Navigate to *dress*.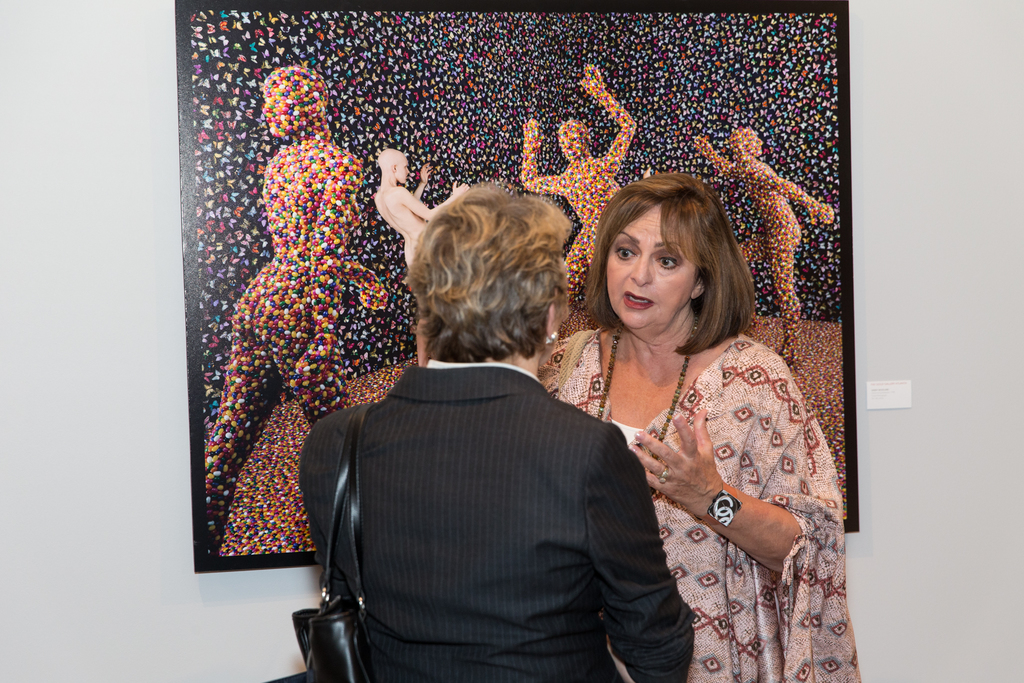
Navigation target: [x1=536, y1=331, x2=861, y2=682].
